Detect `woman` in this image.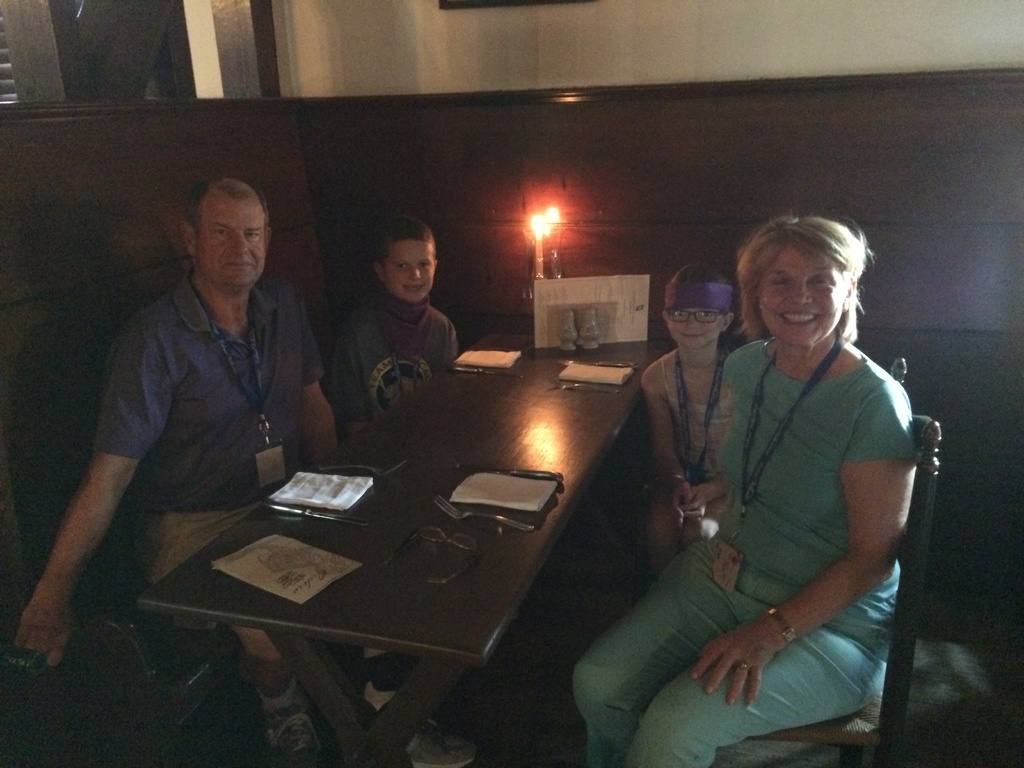
Detection: locate(653, 180, 926, 767).
